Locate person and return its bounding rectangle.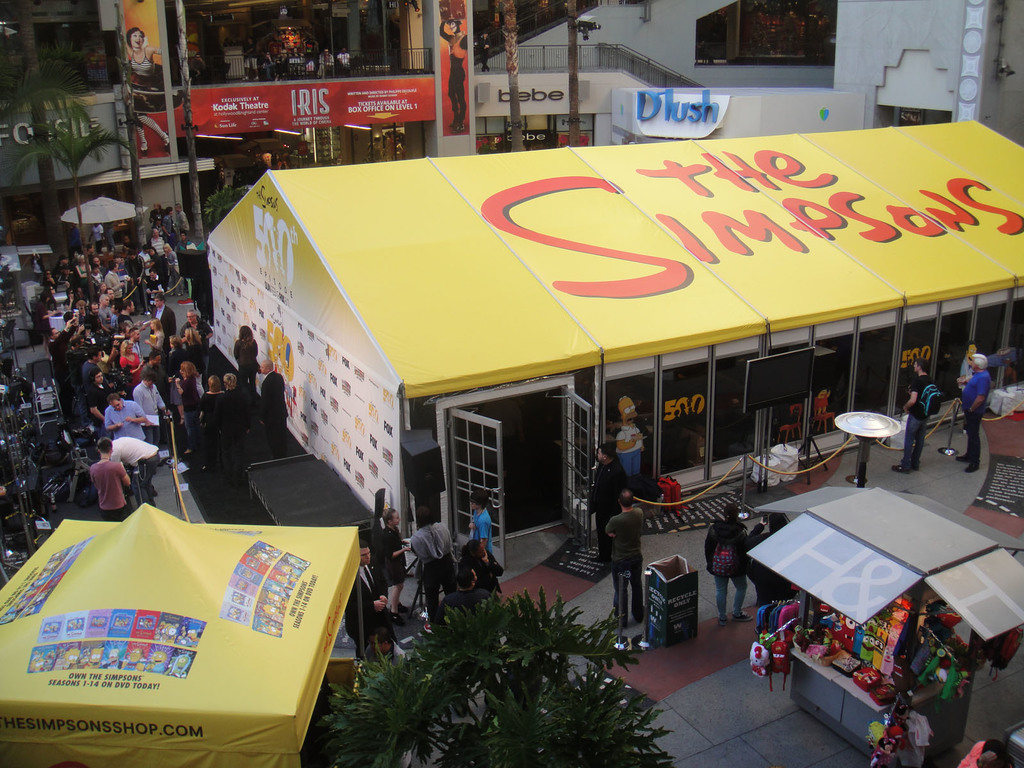
BBox(596, 442, 628, 562).
